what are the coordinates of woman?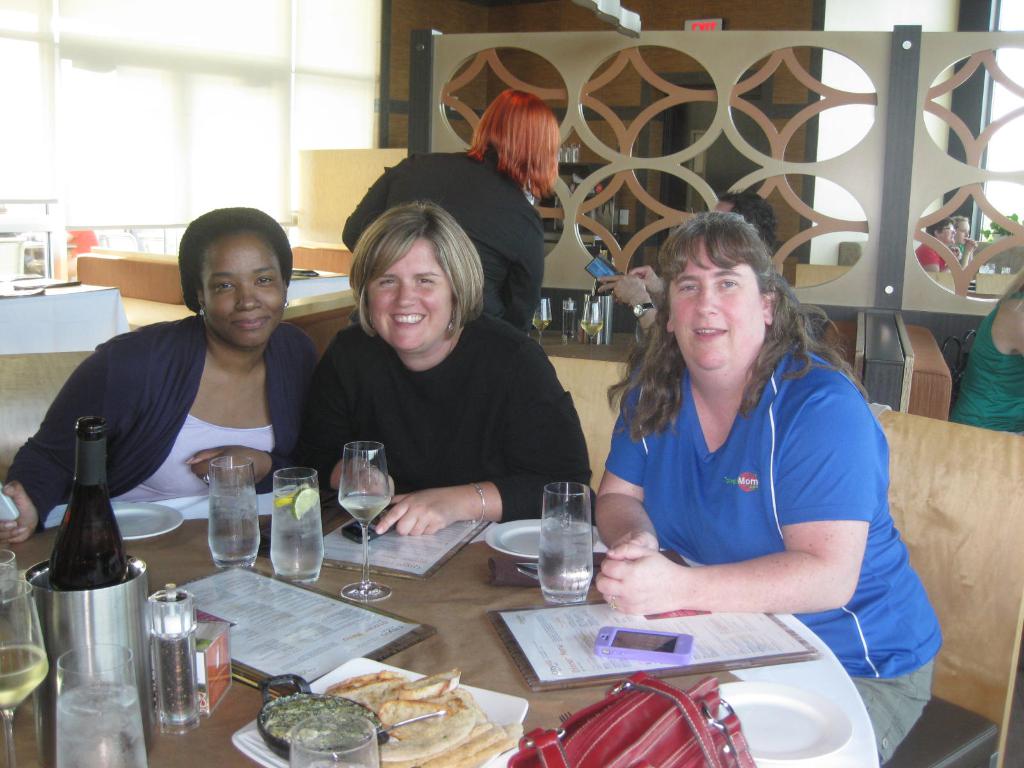
340/88/567/333.
